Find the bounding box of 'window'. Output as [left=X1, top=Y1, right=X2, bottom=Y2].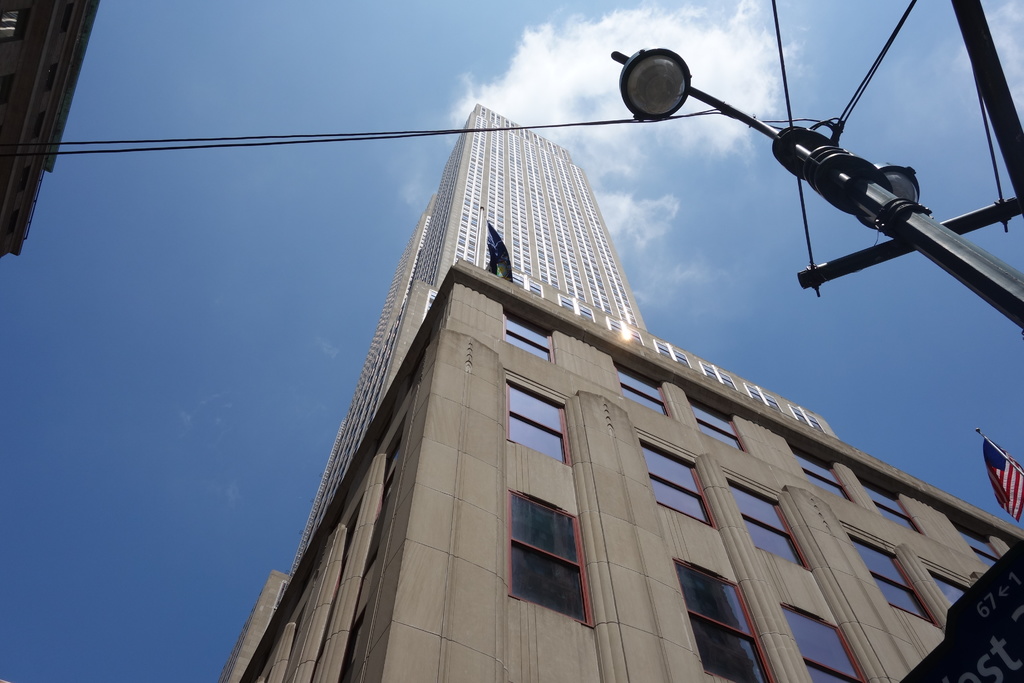
[left=506, top=471, right=602, bottom=618].
